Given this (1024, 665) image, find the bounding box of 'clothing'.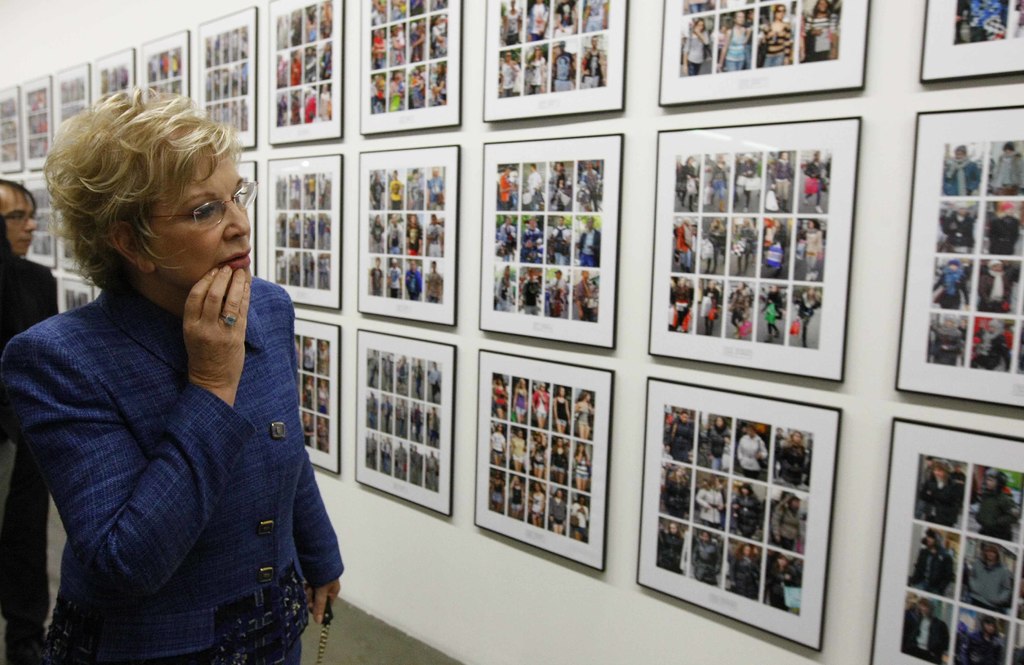
{"left": 551, "top": 226, "right": 570, "bottom": 265}.
